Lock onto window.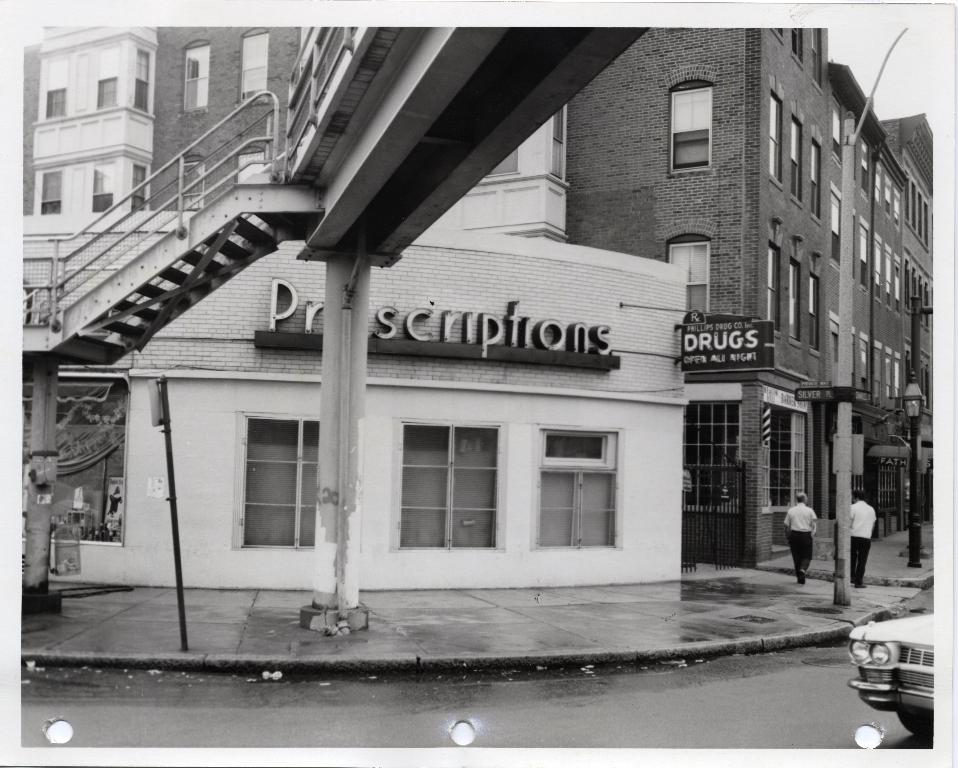
Locked: 808 270 826 356.
